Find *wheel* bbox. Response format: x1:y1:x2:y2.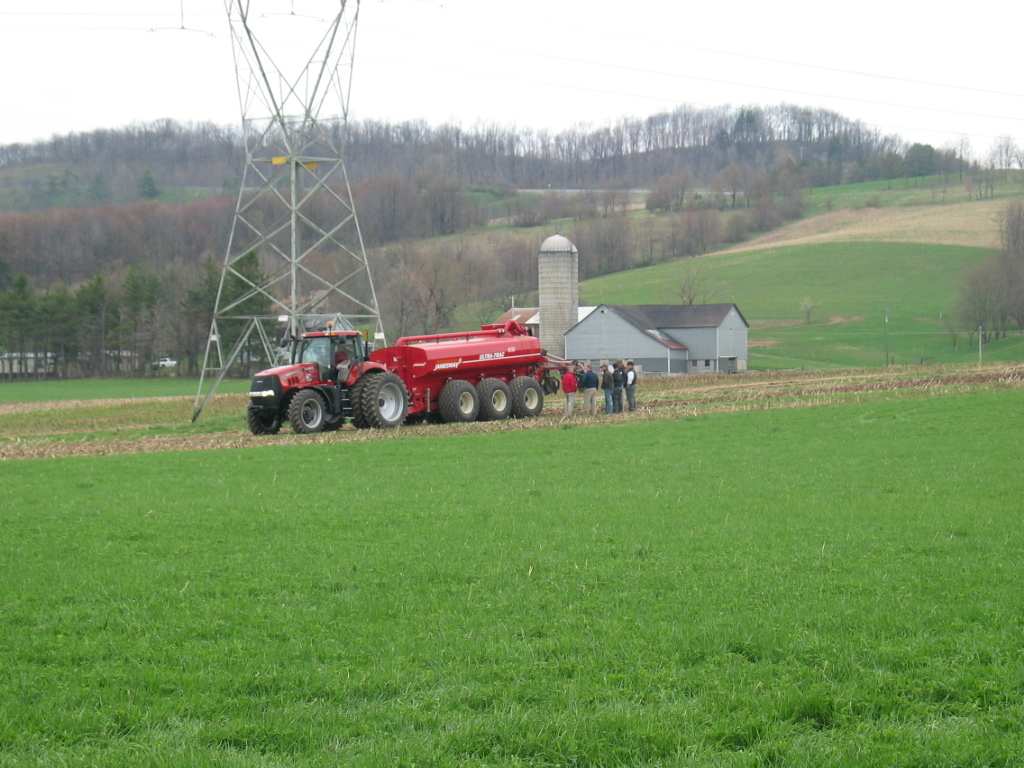
328:416:348:430.
